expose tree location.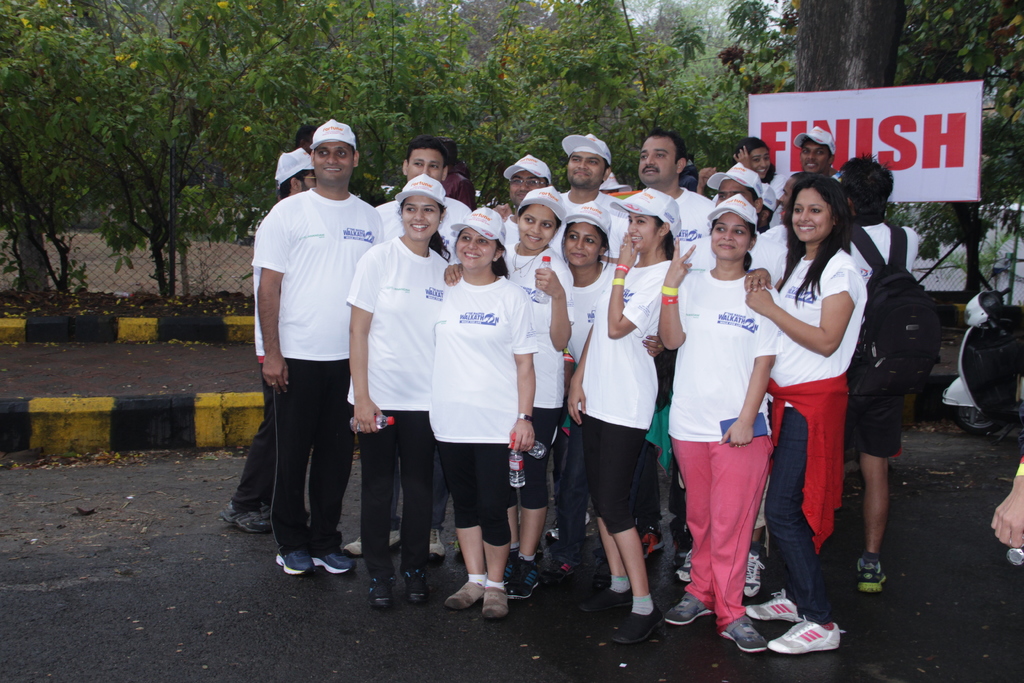
Exposed at bbox(797, 0, 900, 89).
